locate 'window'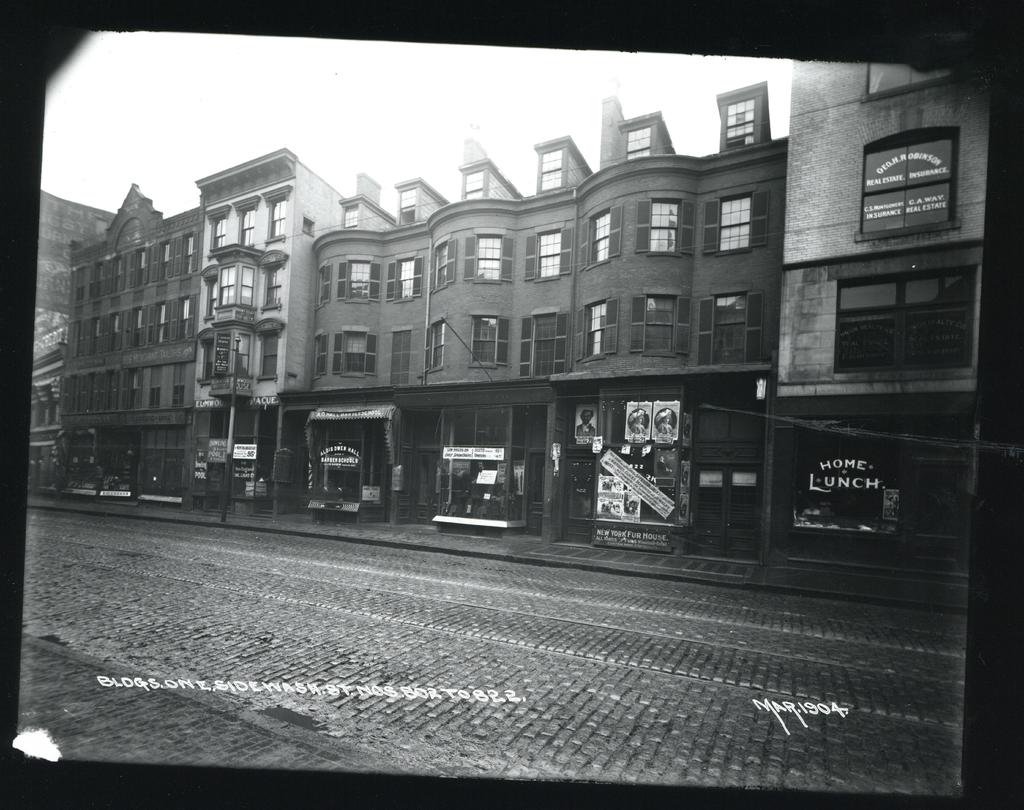
(x1=589, y1=221, x2=629, y2=270)
